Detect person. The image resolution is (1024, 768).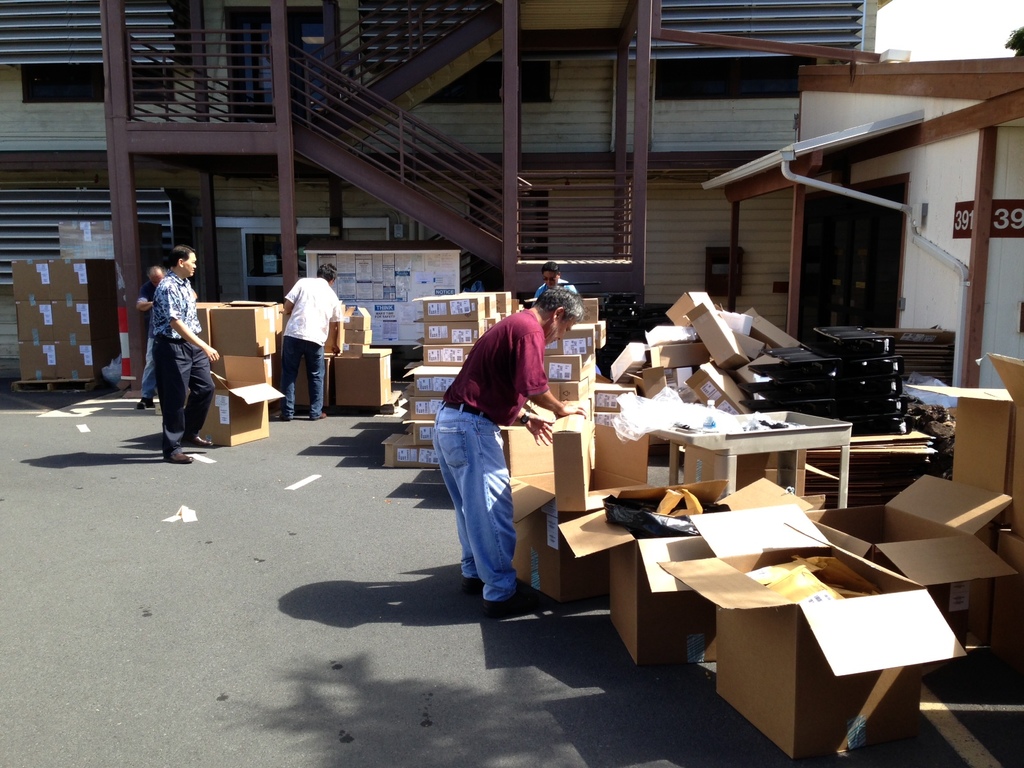
Rect(148, 240, 220, 463).
